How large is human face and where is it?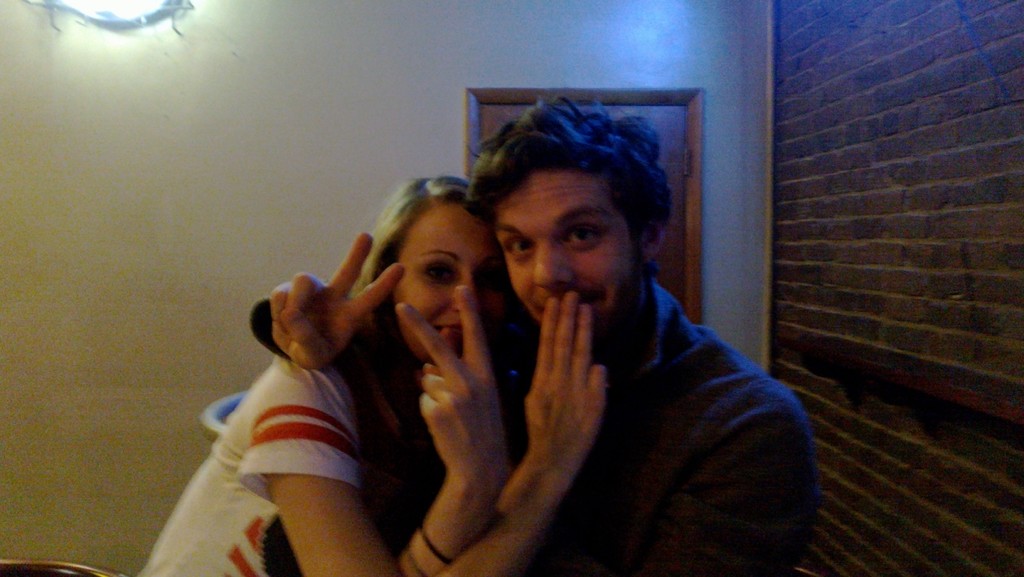
Bounding box: bbox=[496, 170, 641, 351].
